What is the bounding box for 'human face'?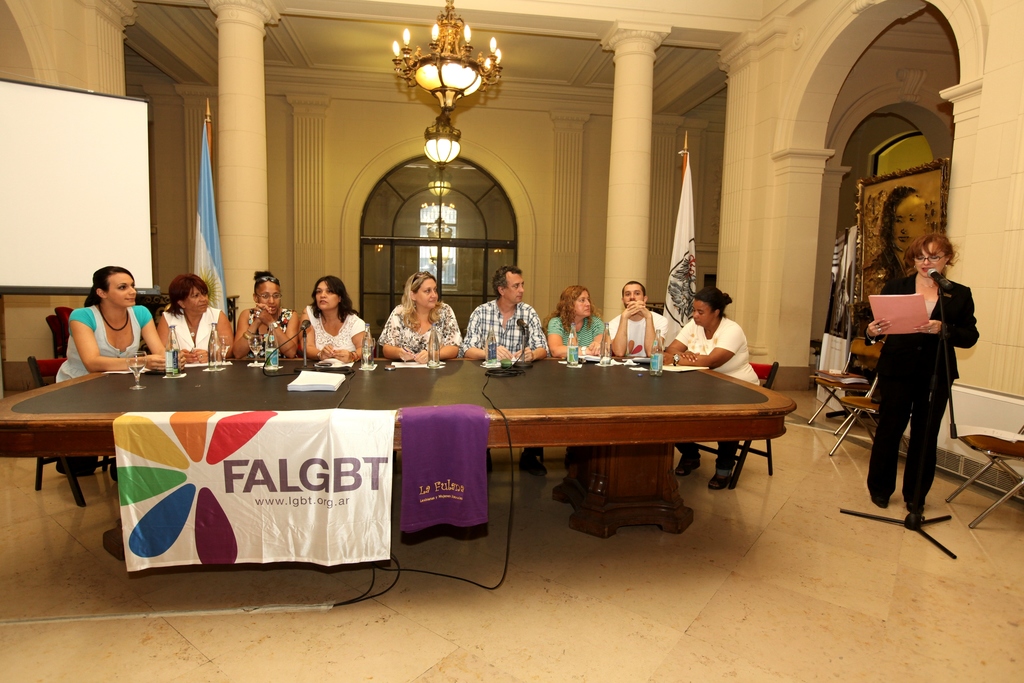
box=[500, 269, 525, 304].
